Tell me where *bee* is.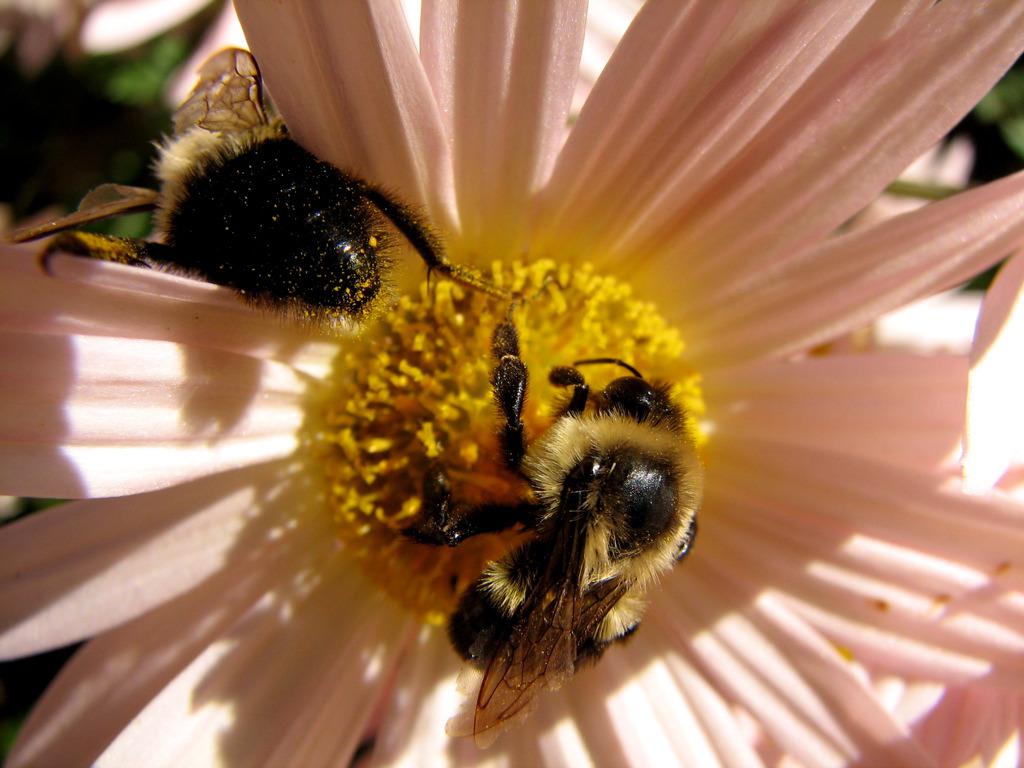
*bee* is at [405,311,705,746].
